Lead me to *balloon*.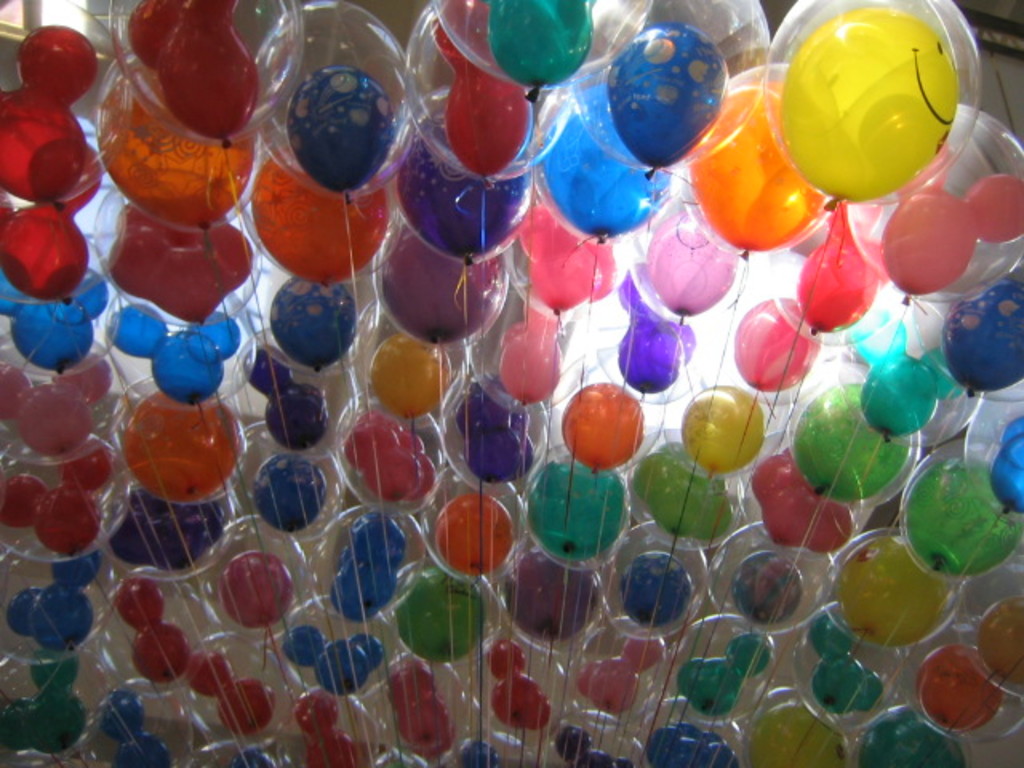
Lead to bbox(296, 686, 358, 766).
